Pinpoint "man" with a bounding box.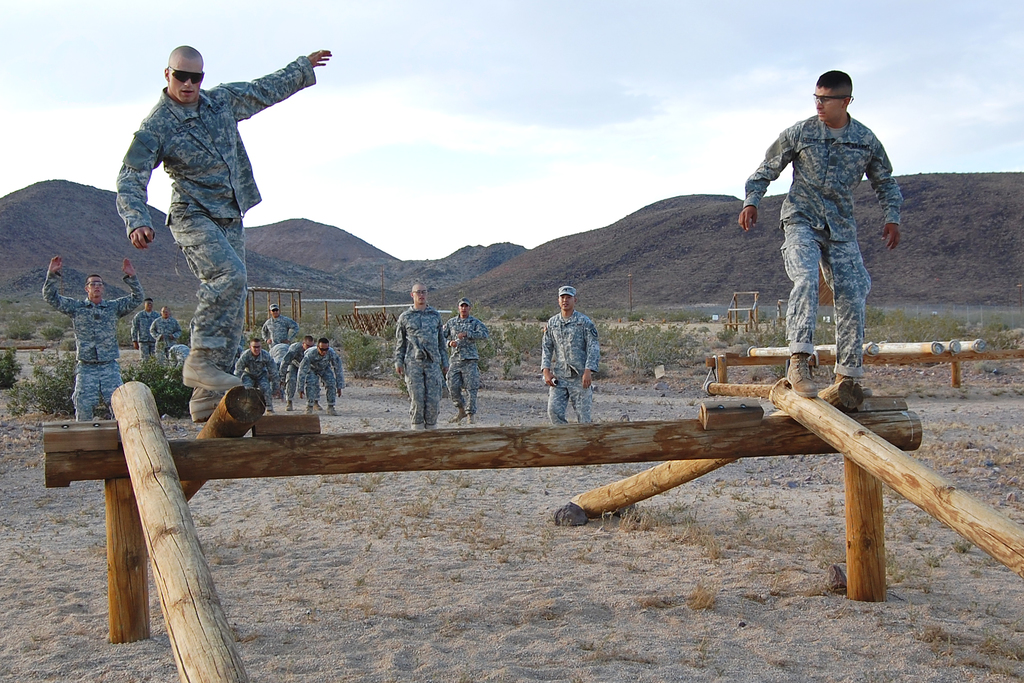
[298, 341, 350, 416].
